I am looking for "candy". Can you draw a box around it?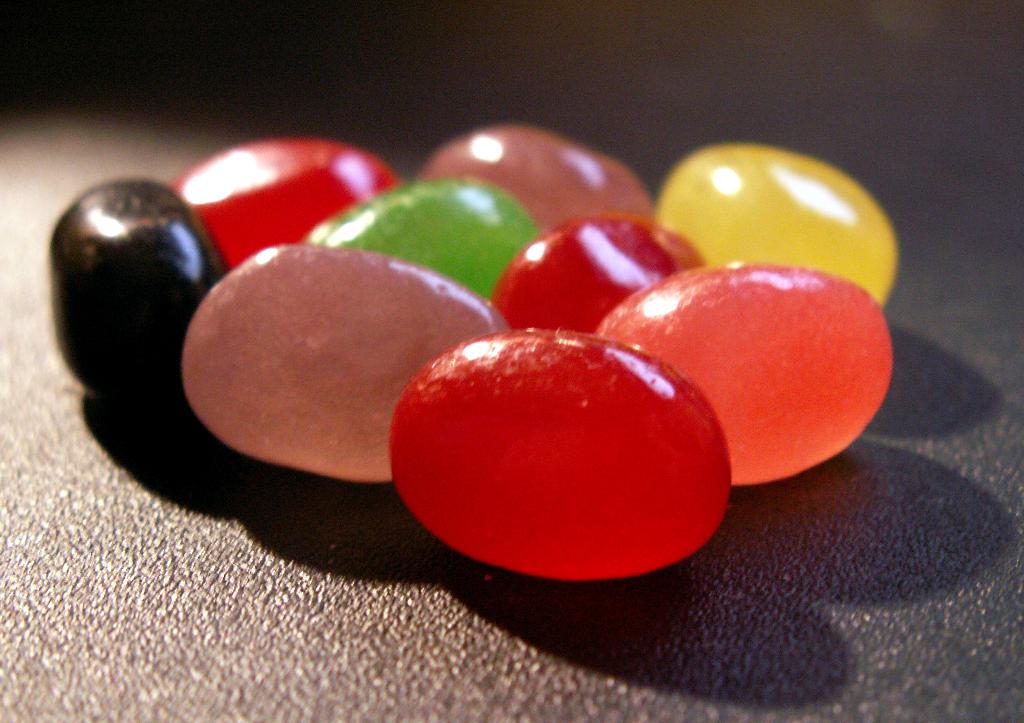
Sure, the bounding box is [35,115,904,587].
